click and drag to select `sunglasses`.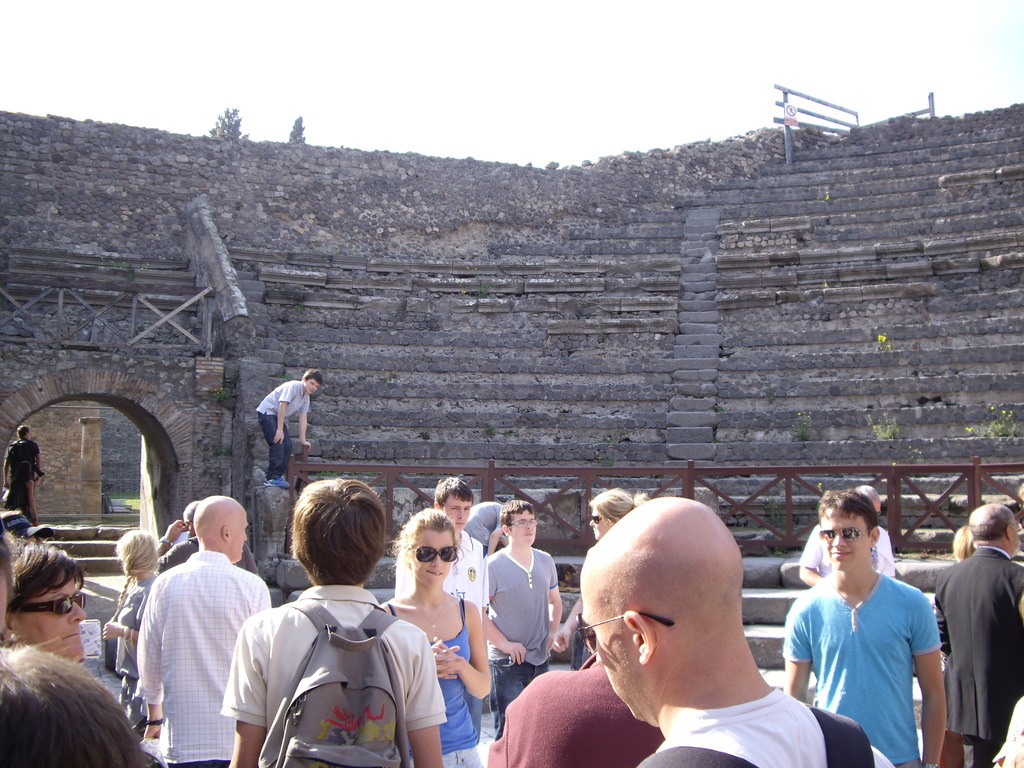
Selection: pyautogui.locateOnScreen(814, 520, 876, 545).
